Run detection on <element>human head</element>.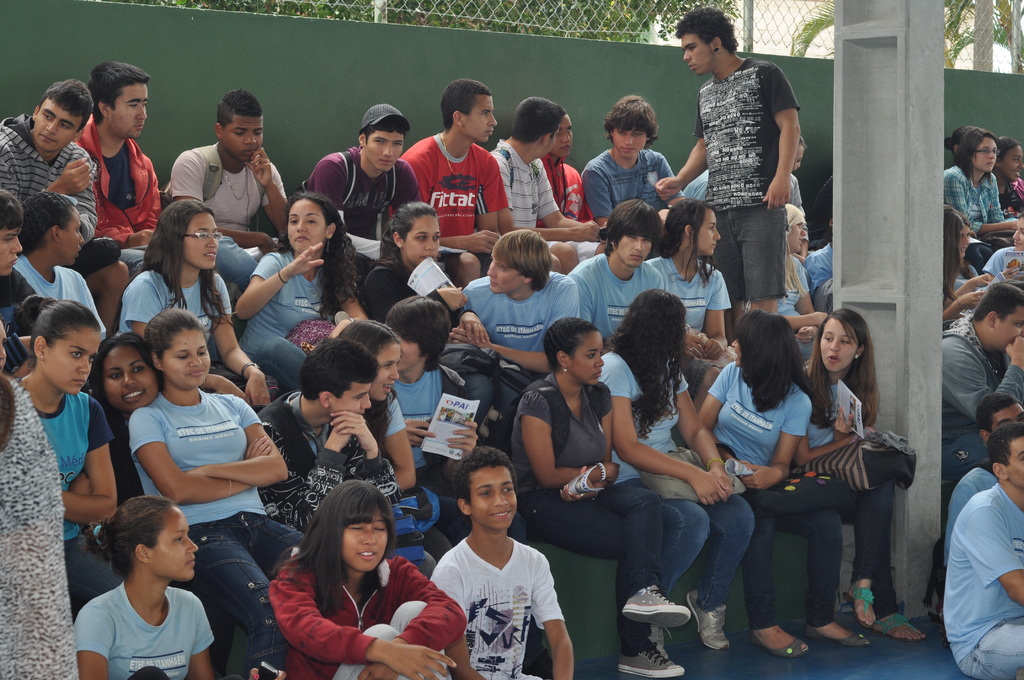
Result: <box>20,193,84,265</box>.
